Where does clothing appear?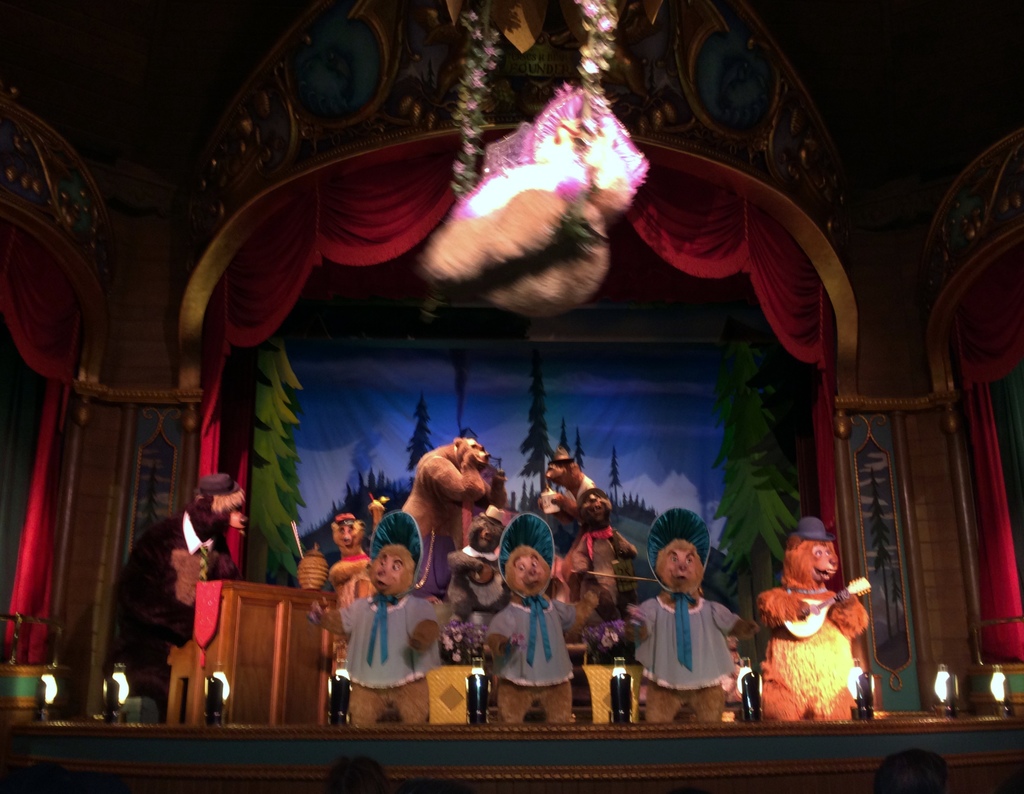
Appears at x1=634 y1=594 x2=735 y2=690.
